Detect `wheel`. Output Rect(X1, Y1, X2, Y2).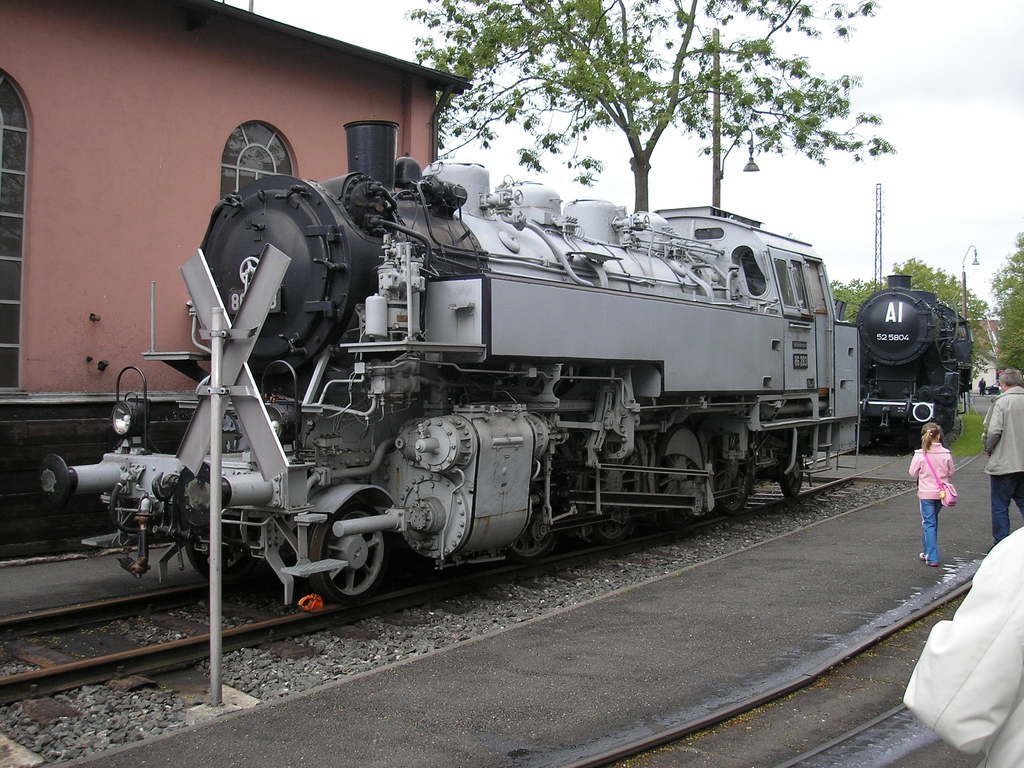
Rect(312, 504, 384, 603).
